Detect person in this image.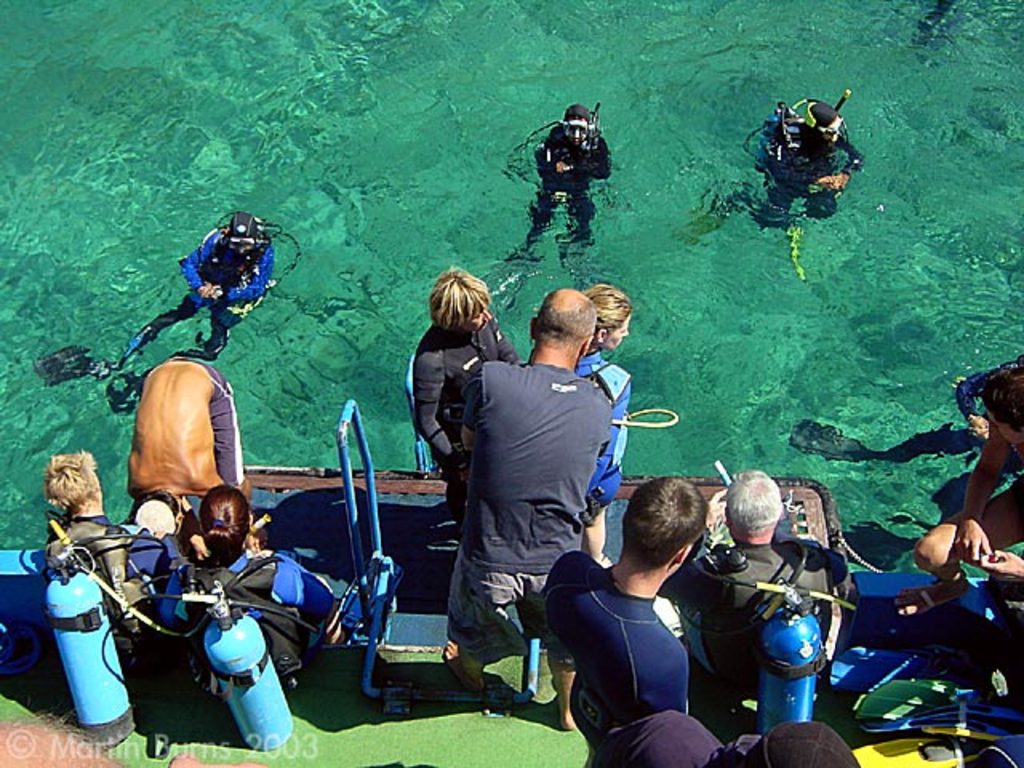
Detection: select_region(541, 475, 710, 765).
